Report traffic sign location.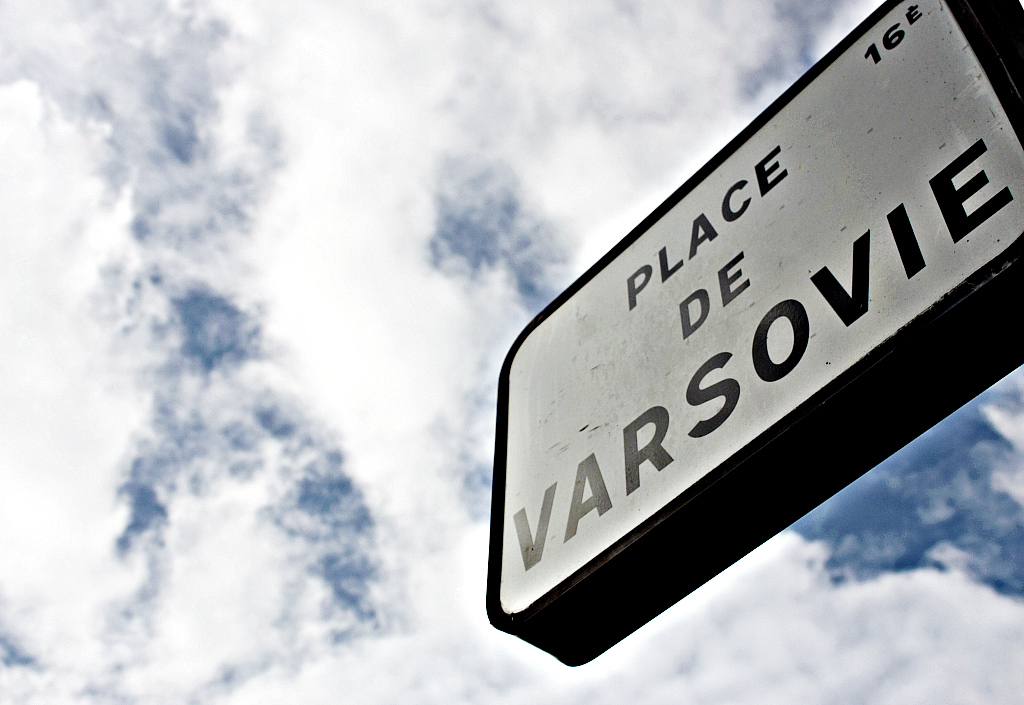
Report: <box>485,0,1023,666</box>.
